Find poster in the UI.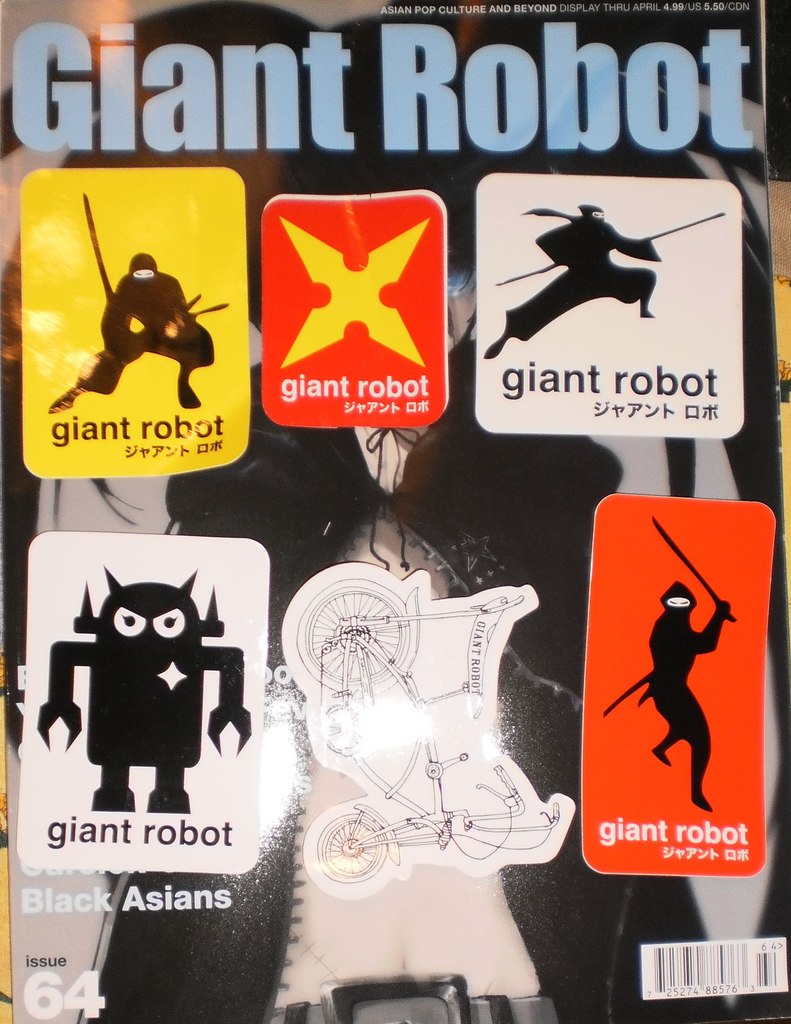
UI element at [x1=4, y1=4, x2=790, y2=1023].
